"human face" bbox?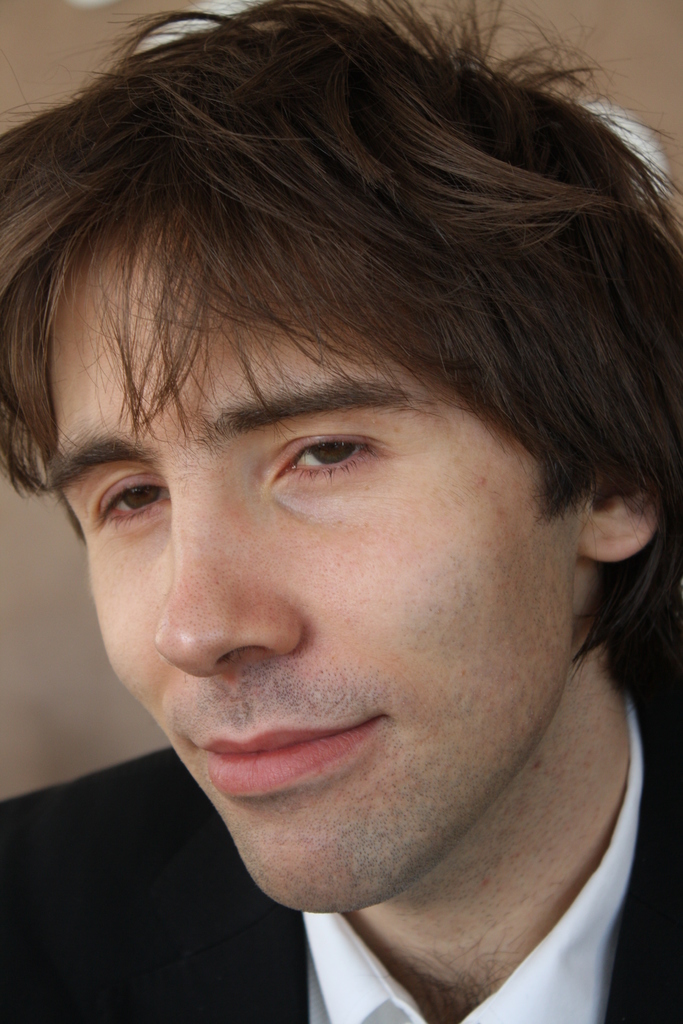
left=51, top=185, right=583, bottom=915
